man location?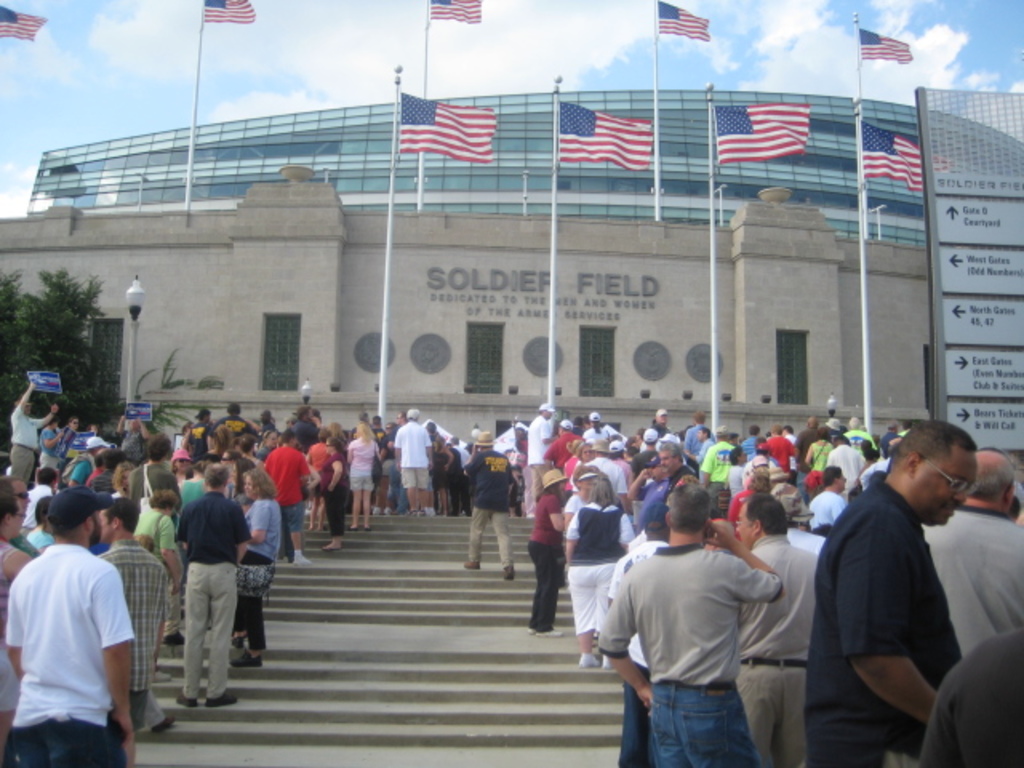
Rect(82, 451, 112, 486)
